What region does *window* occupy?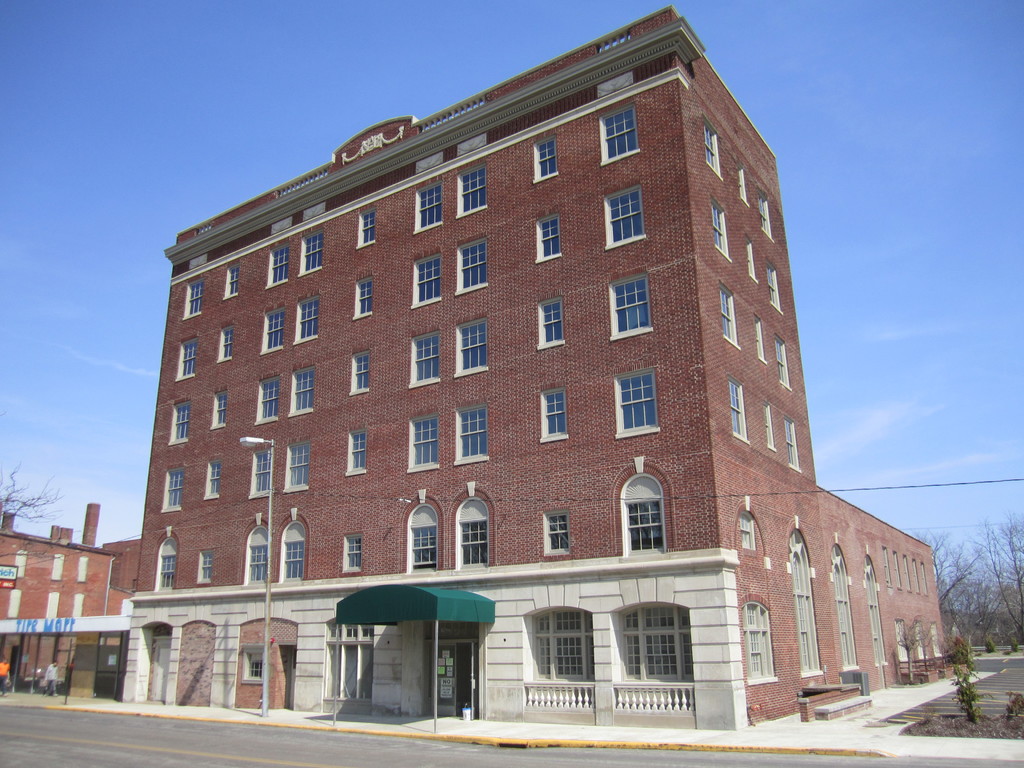
(x1=285, y1=441, x2=307, y2=486).
